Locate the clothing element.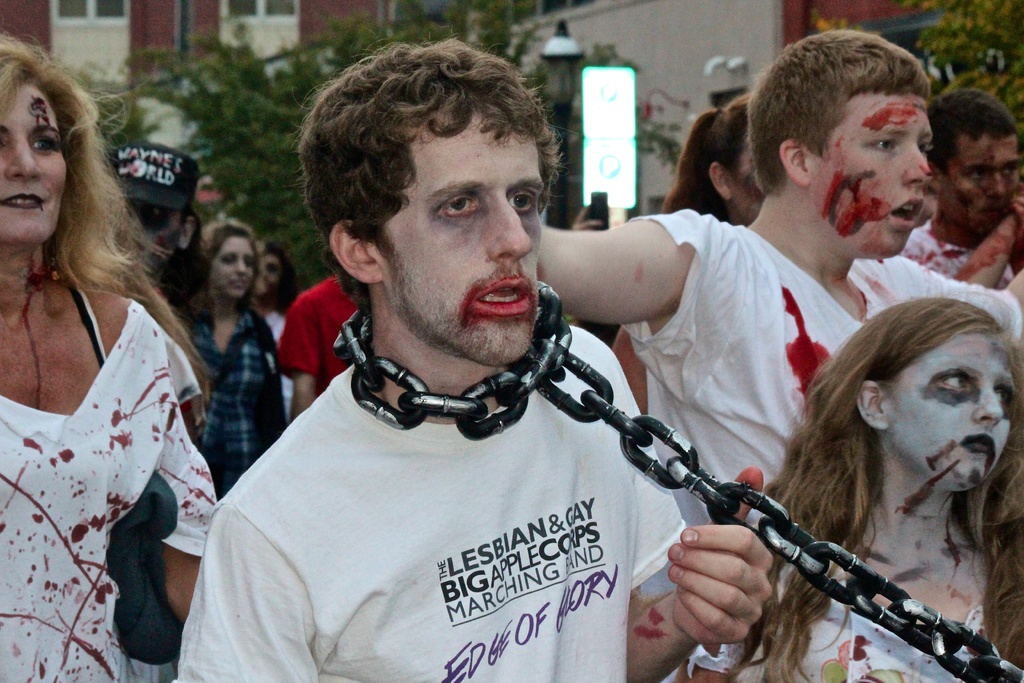
Element bbox: select_region(166, 310, 771, 664).
